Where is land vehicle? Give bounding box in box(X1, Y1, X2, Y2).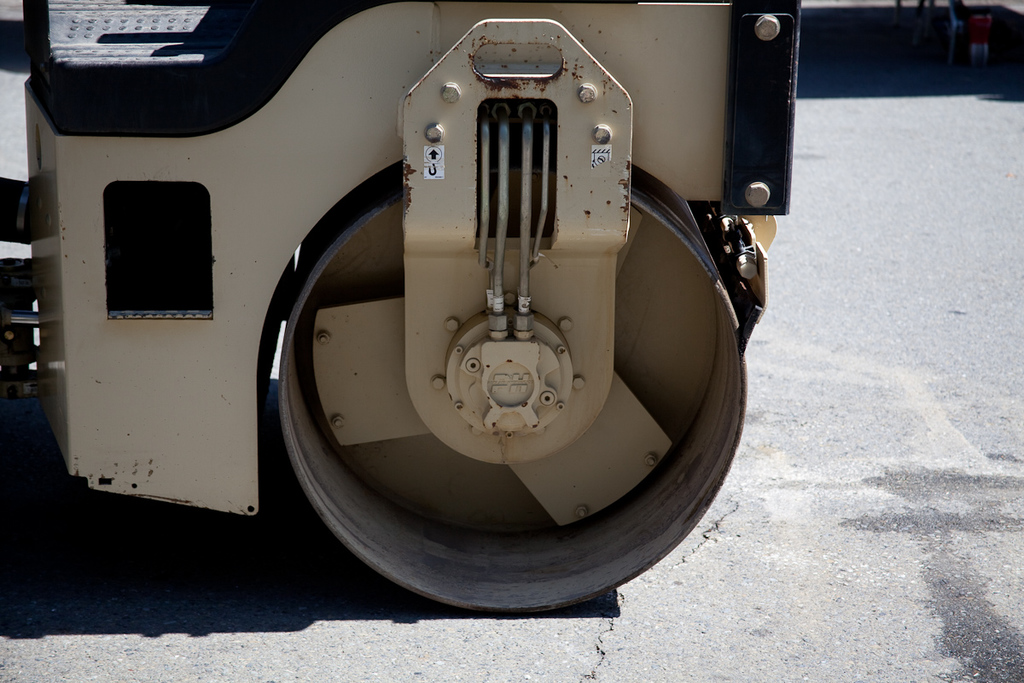
box(0, 0, 803, 617).
